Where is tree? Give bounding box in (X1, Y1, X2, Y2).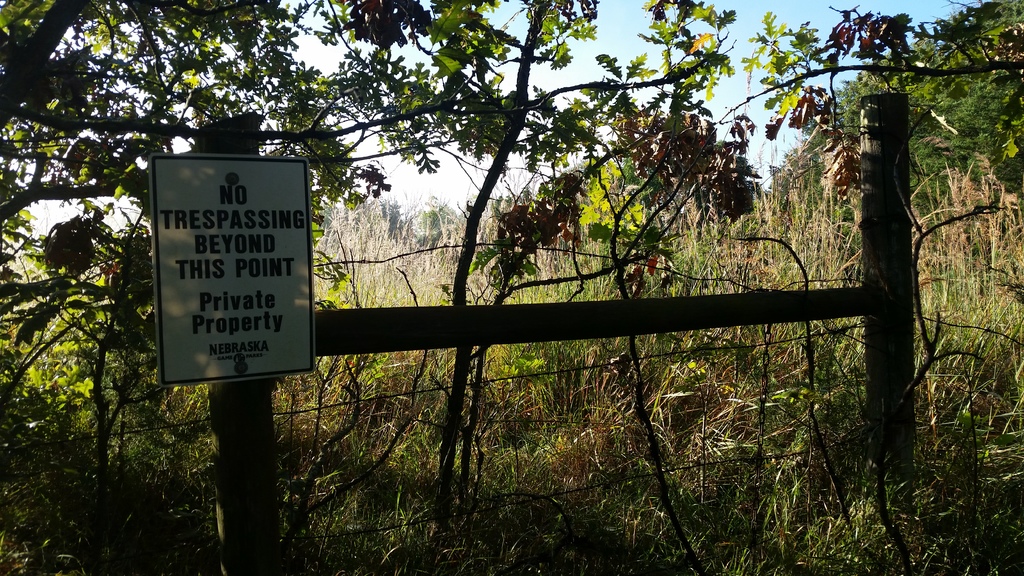
(0, 0, 737, 575).
